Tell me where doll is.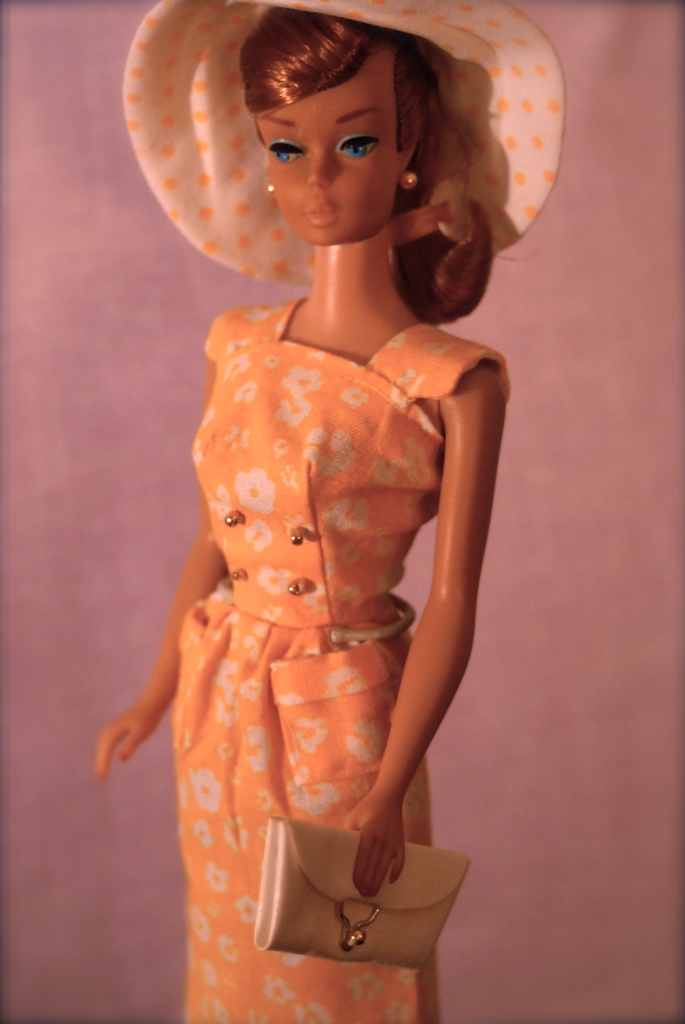
doll is at select_region(88, 47, 567, 1005).
